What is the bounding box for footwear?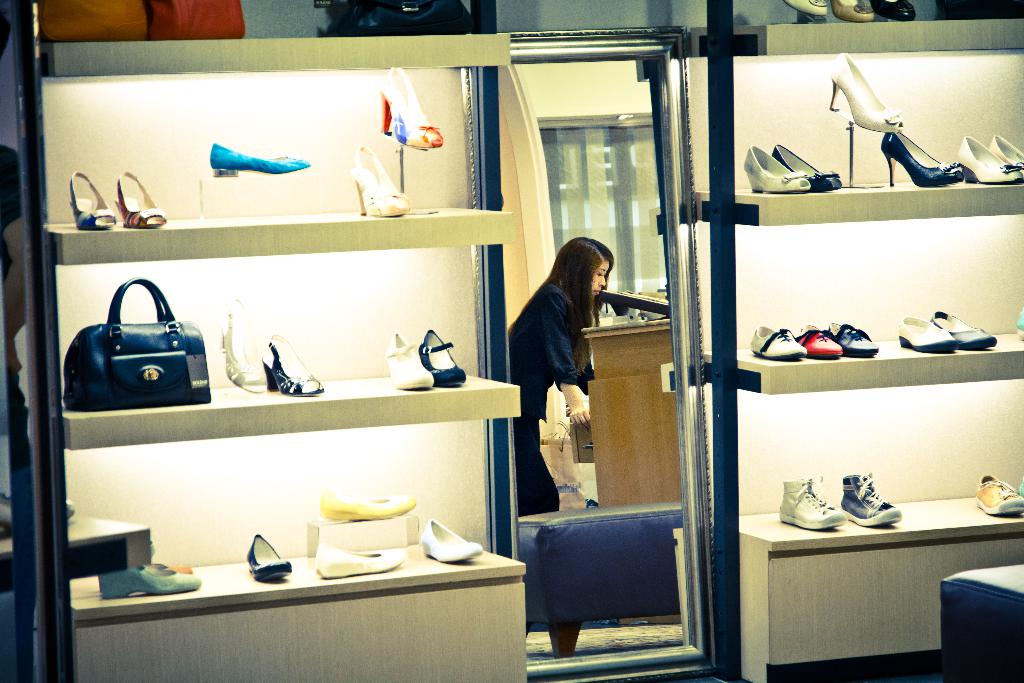
bbox=(260, 334, 327, 394).
